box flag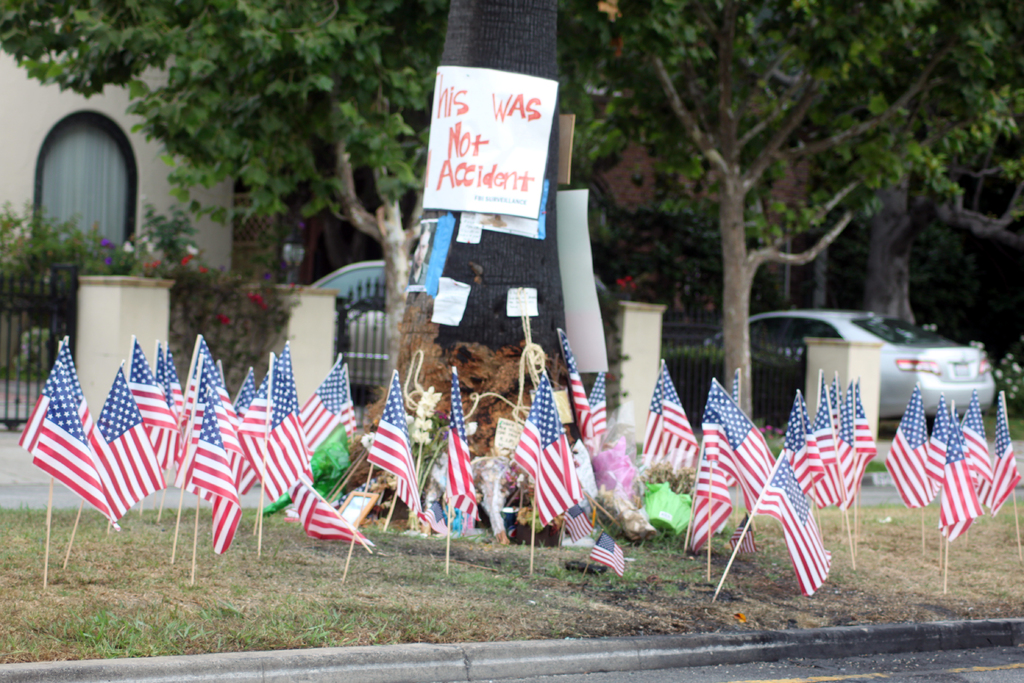
bbox=(100, 363, 164, 515)
